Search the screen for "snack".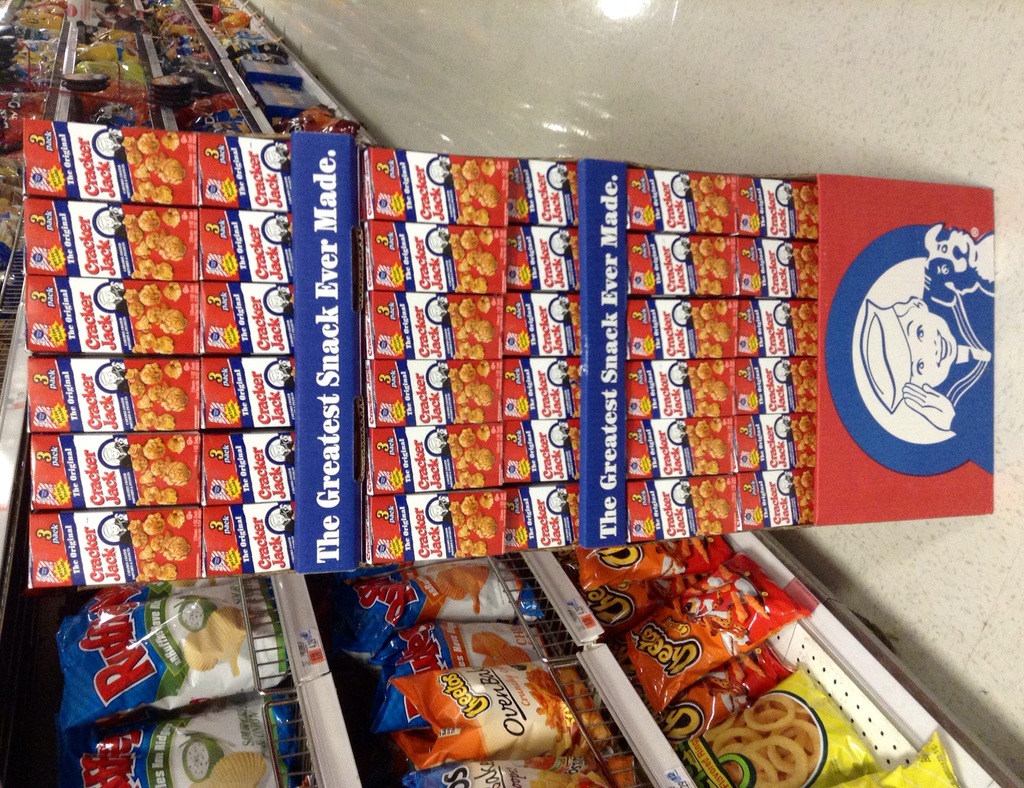
Found at [x1=691, y1=176, x2=729, y2=234].
